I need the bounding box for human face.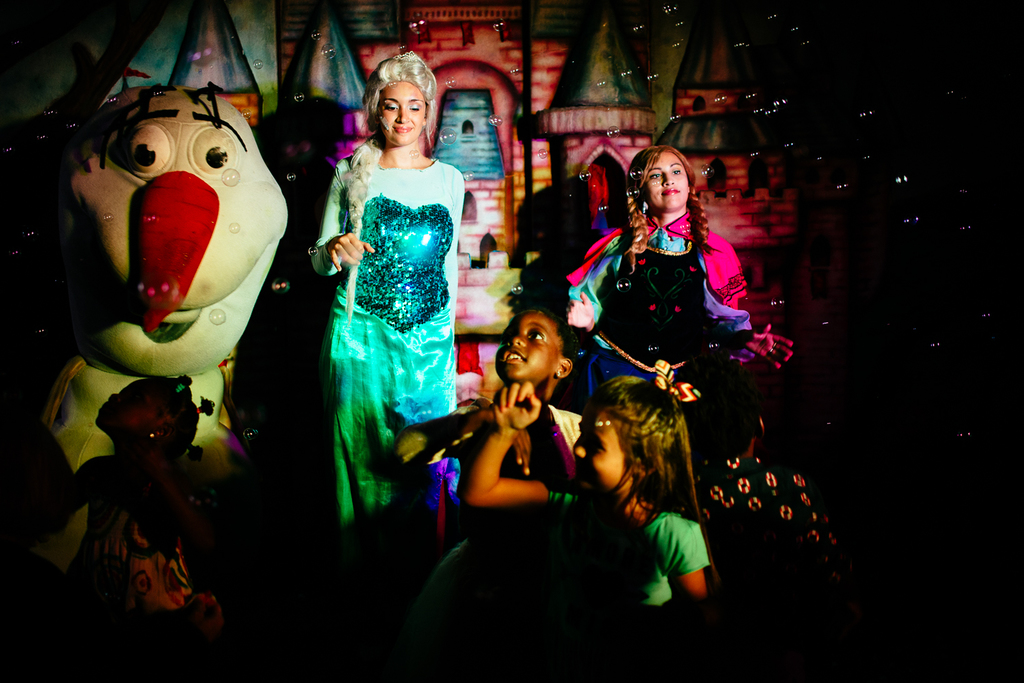
Here it is: {"left": 379, "top": 81, "right": 426, "bottom": 146}.
